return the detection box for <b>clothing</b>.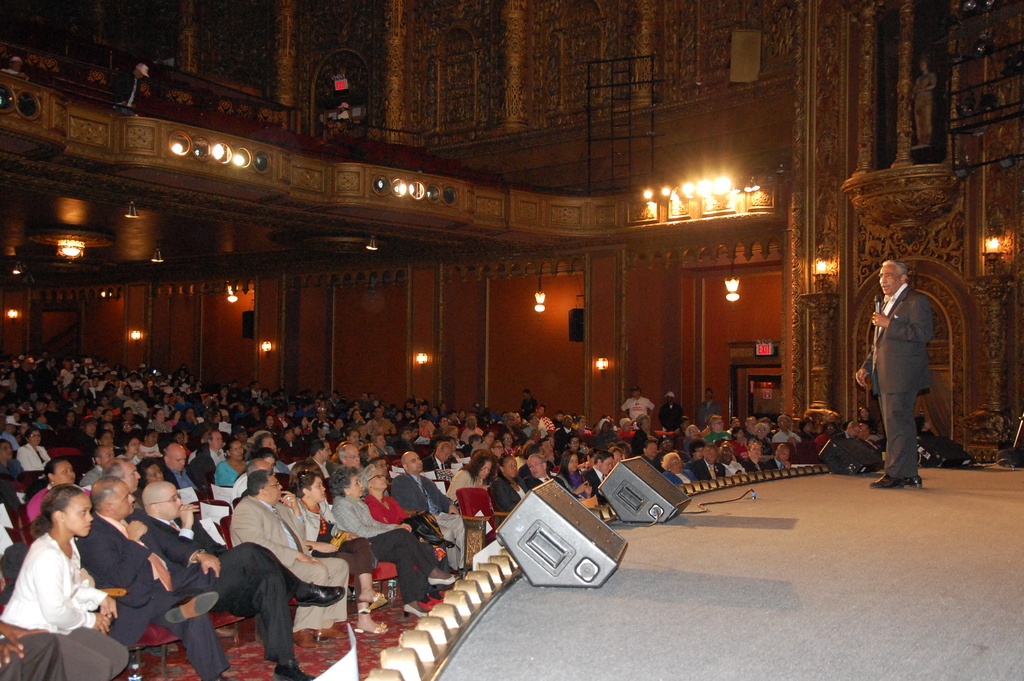
locate(863, 280, 940, 475).
